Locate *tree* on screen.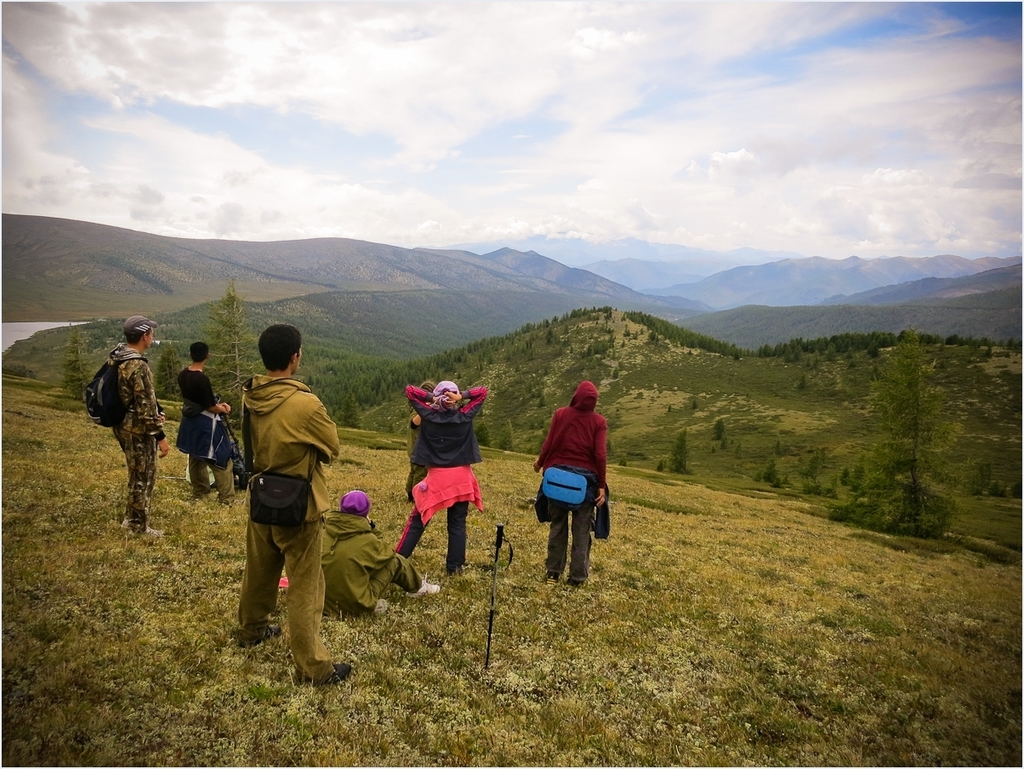
On screen at BBox(63, 320, 91, 402).
